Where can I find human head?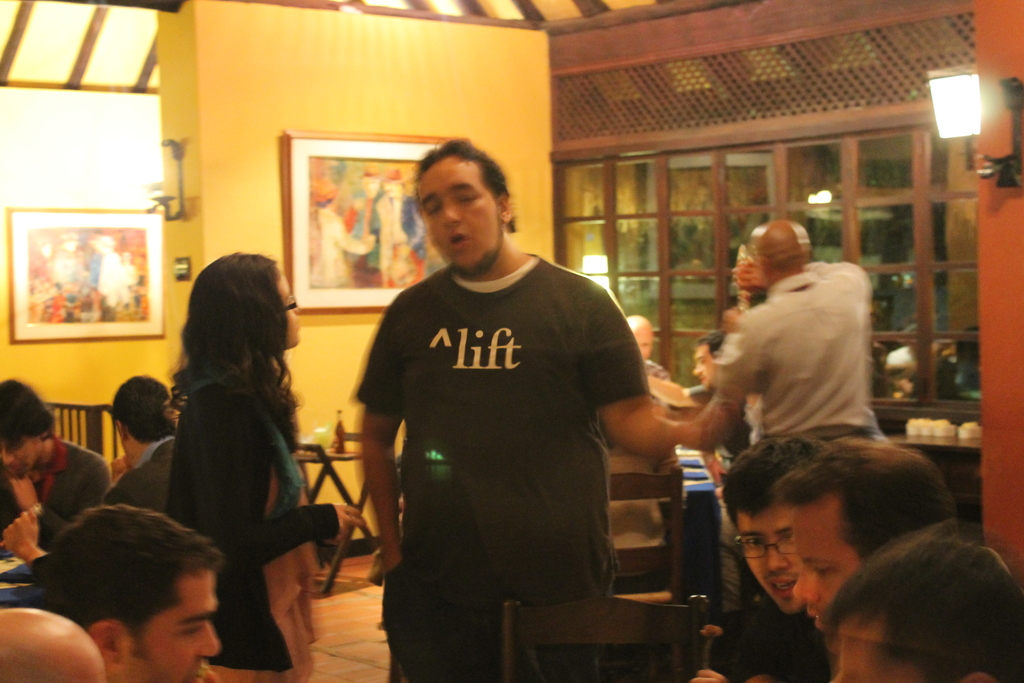
You can find it at region(721, 436, 829, 620).
